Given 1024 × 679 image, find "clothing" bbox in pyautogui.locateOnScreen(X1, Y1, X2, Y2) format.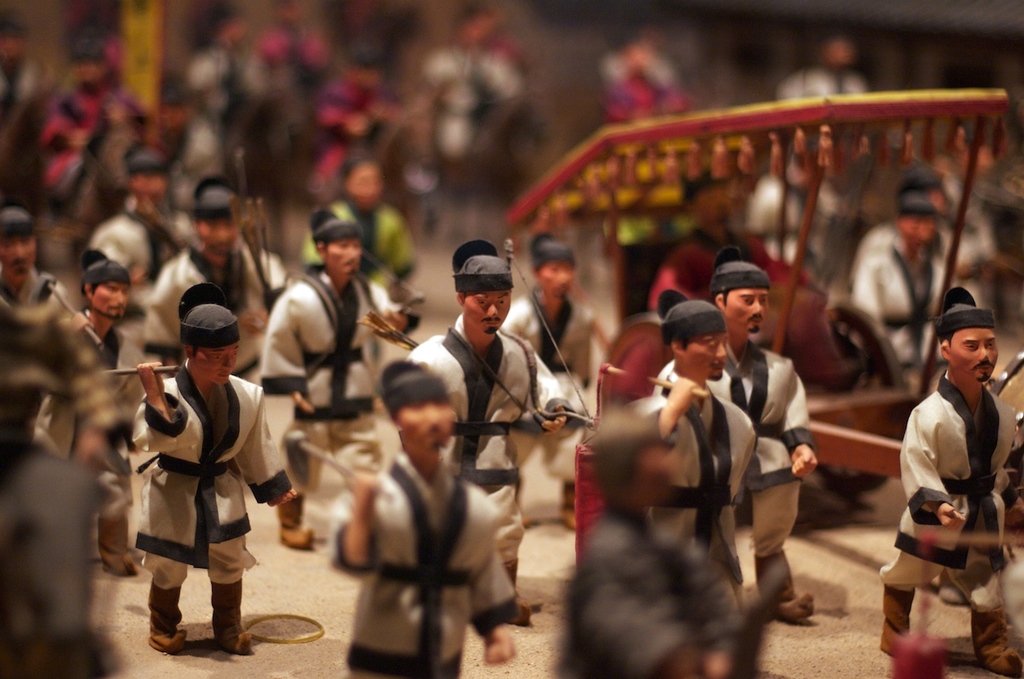
pyautogui.locateOnScreen(662, 334, 818, 558).
